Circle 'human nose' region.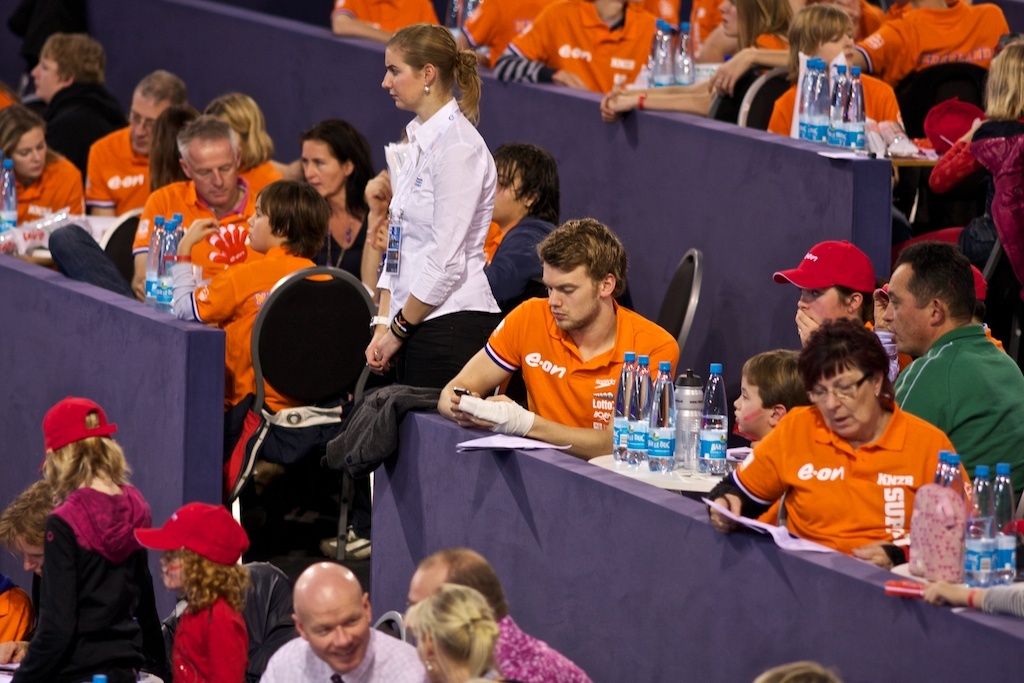
Region: crop(30, 150, 40, 163).
